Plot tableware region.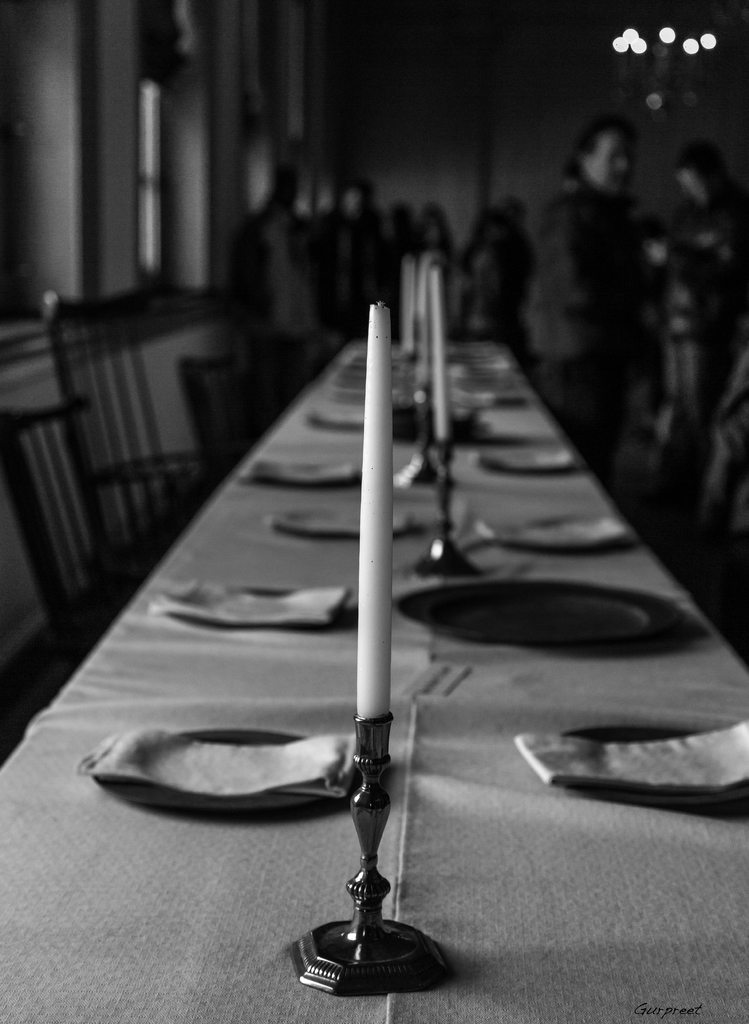
Plotted at 540 714 748 829.
